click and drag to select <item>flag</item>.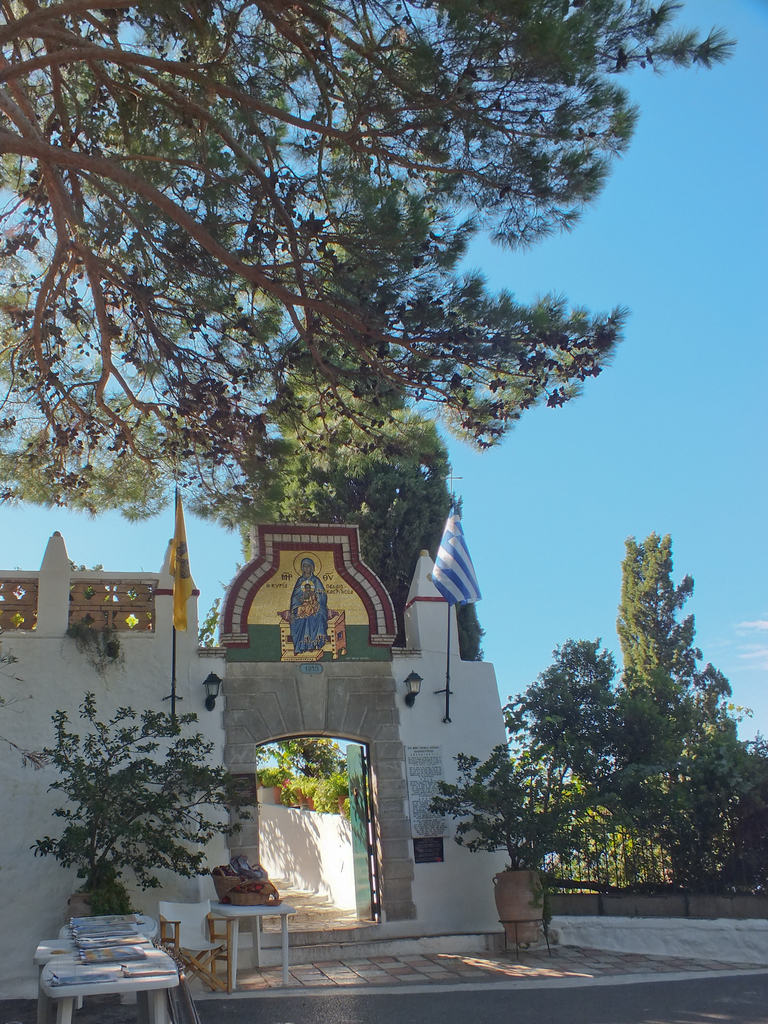
Selection: [left=416, top=514, right=487, bottom=605].
